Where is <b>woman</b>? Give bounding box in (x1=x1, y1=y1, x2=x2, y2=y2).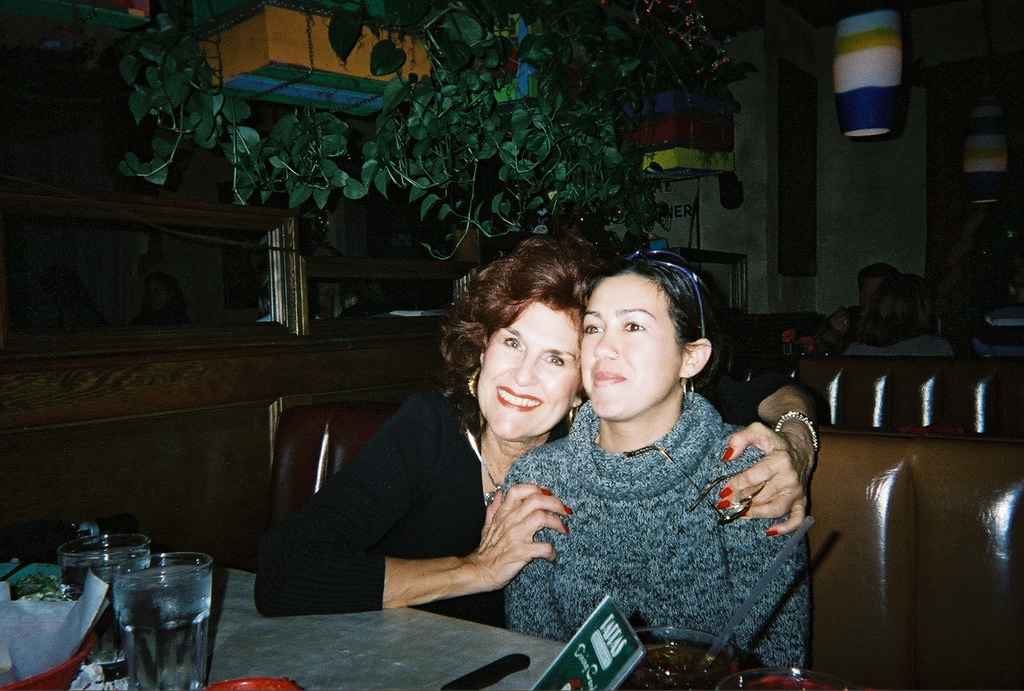
(x1=509, y1=261, x2=830, y2=690).
